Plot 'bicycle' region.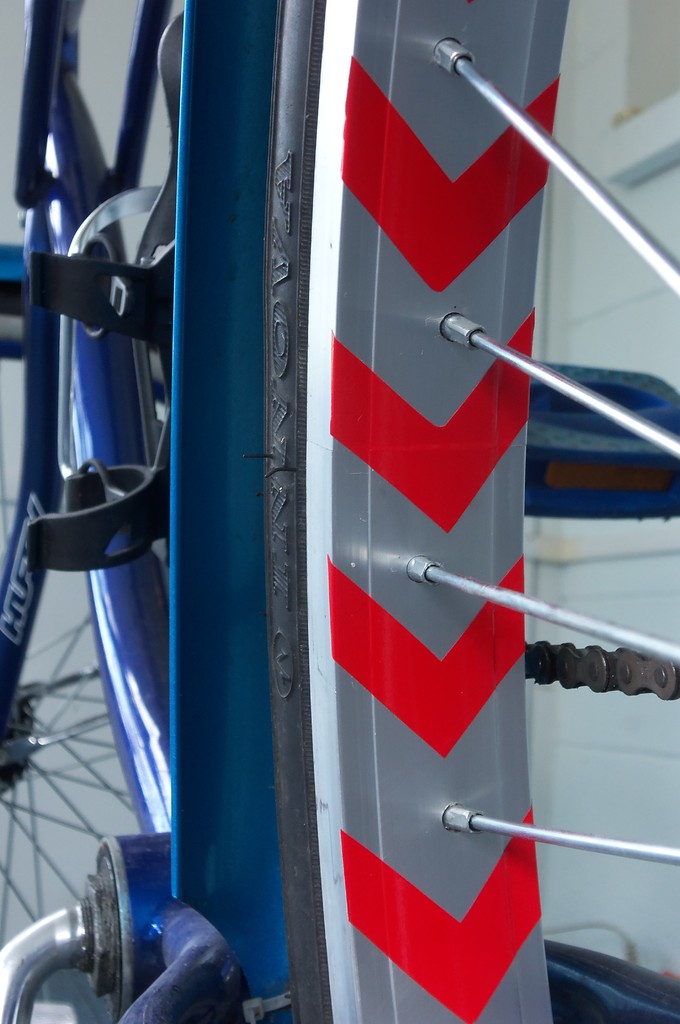
Plotted at <region>0, 0, 679, 1023</region>.
